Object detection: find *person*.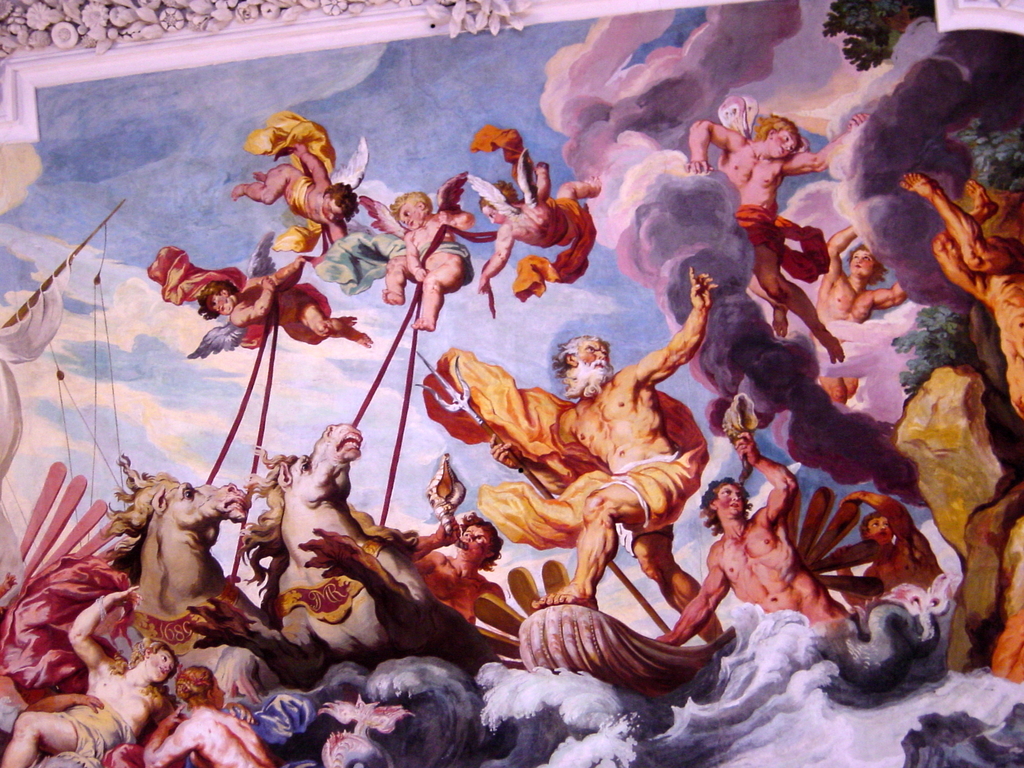
[486, 266, 725, 653].
